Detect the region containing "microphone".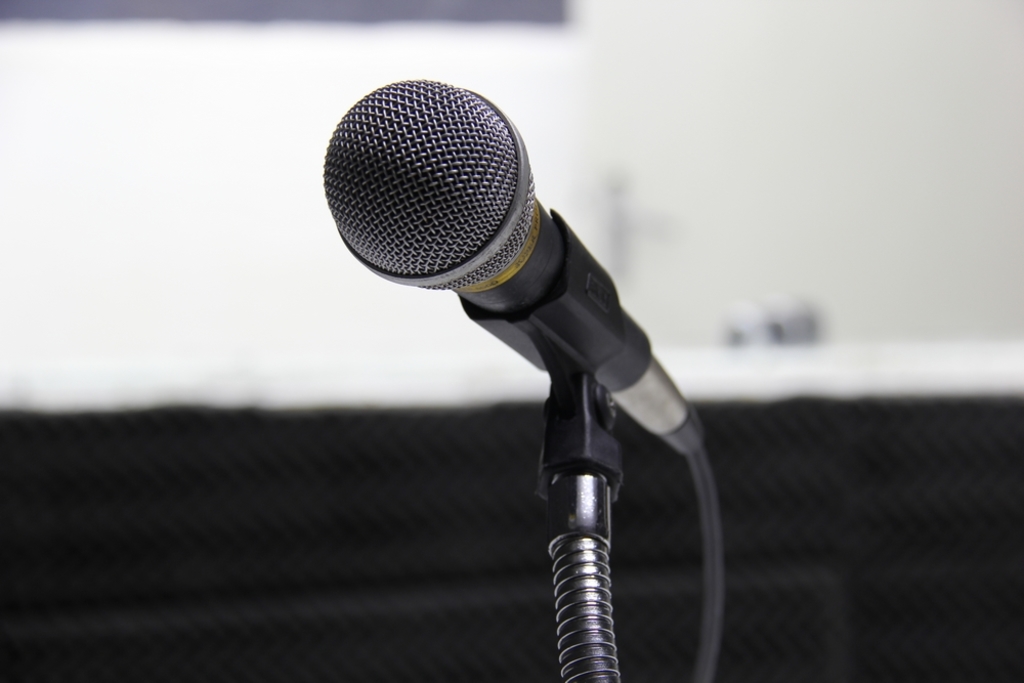
321:75:651:392.
